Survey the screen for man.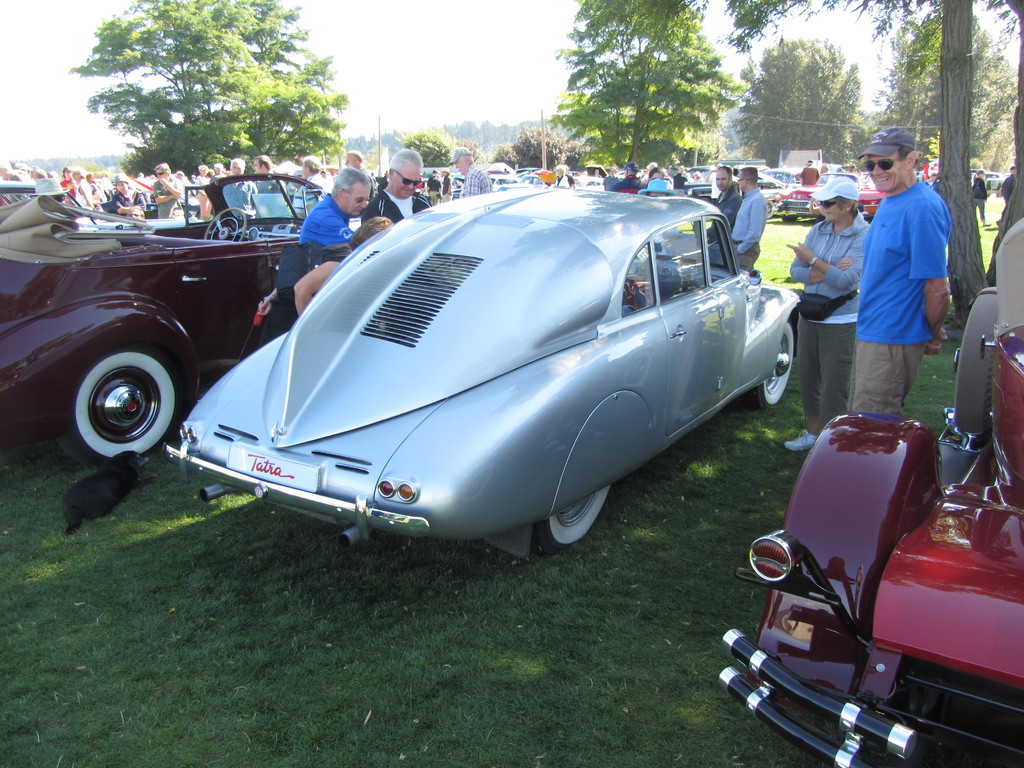
Survey found: bbox=[249, 150, 287, 216].
